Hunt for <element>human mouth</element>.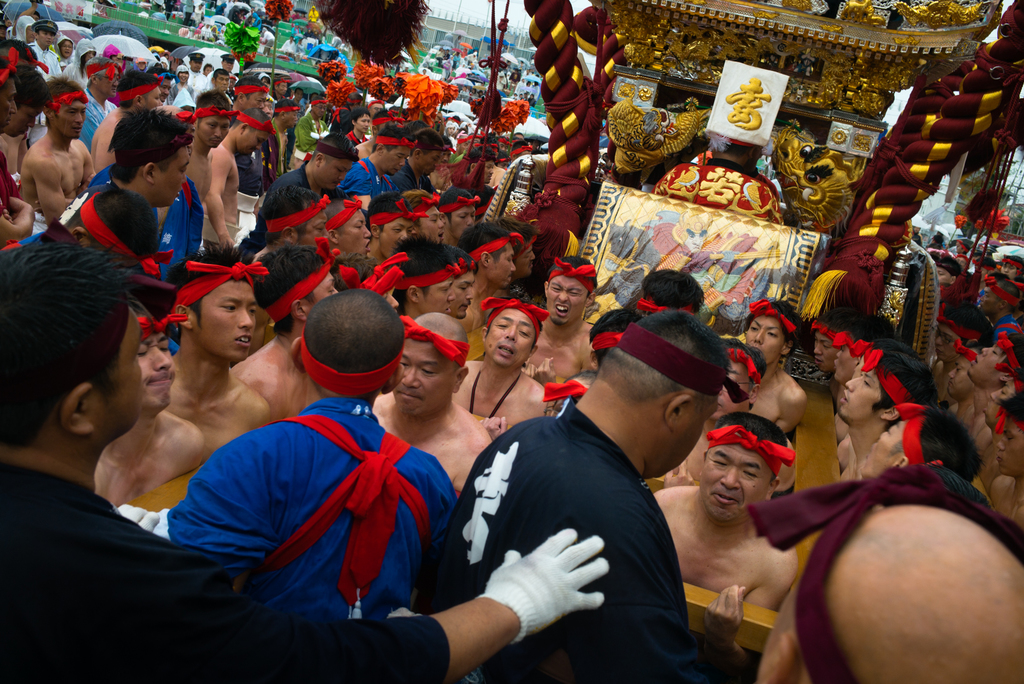
Hunted down at (x1=712, y1=494, x2=739, y2=510).
